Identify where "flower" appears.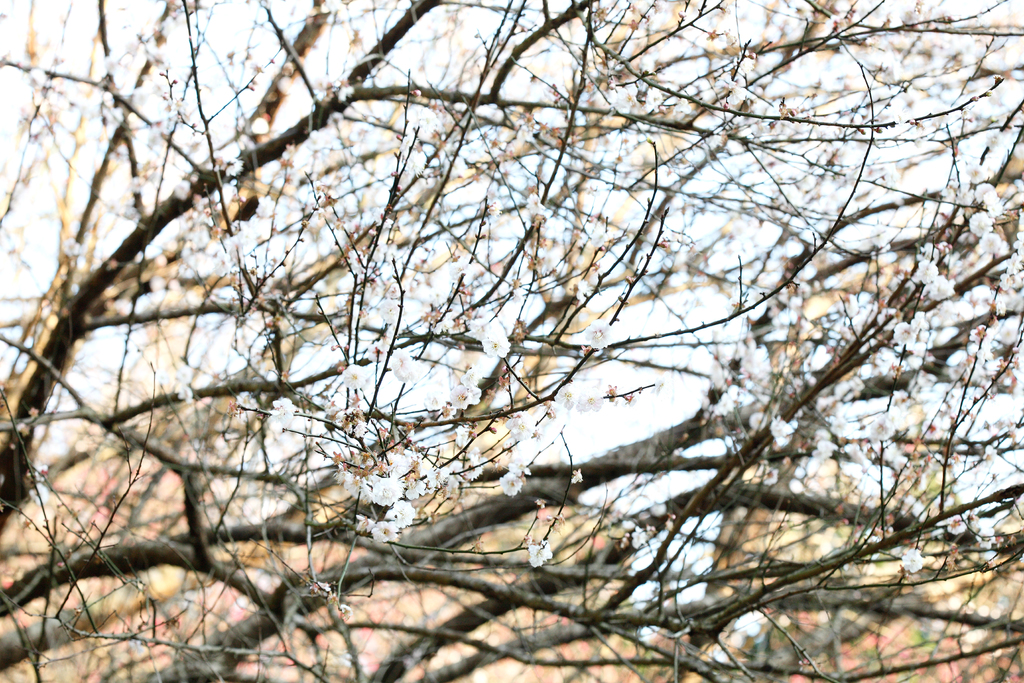
Appears at Rect(371, 522, 400, 548).
